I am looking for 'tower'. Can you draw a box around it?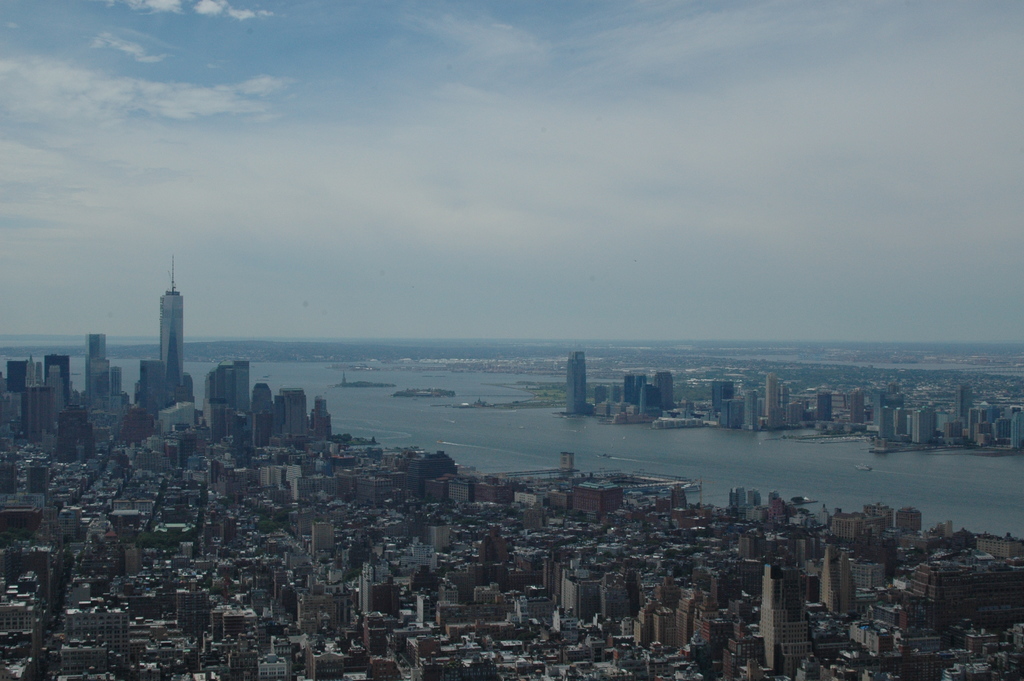
Sure, the bounding box is [left=660, top=365, right=676, bottom=401].
